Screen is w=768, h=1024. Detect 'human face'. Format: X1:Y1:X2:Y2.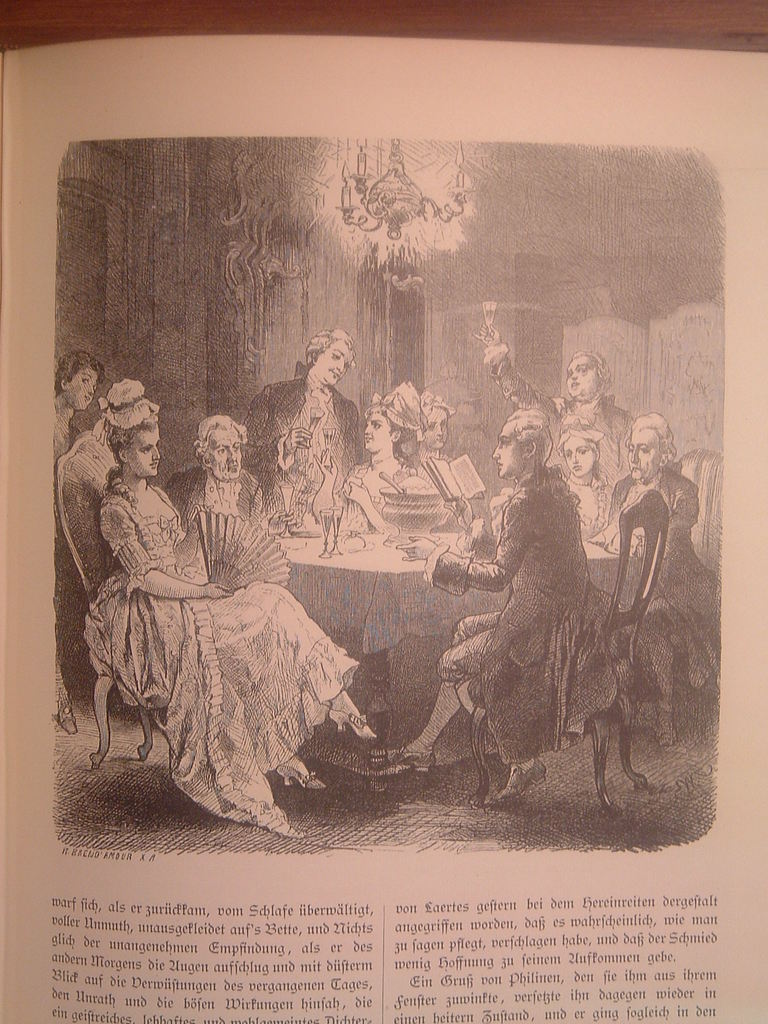
364:412:392:454.
